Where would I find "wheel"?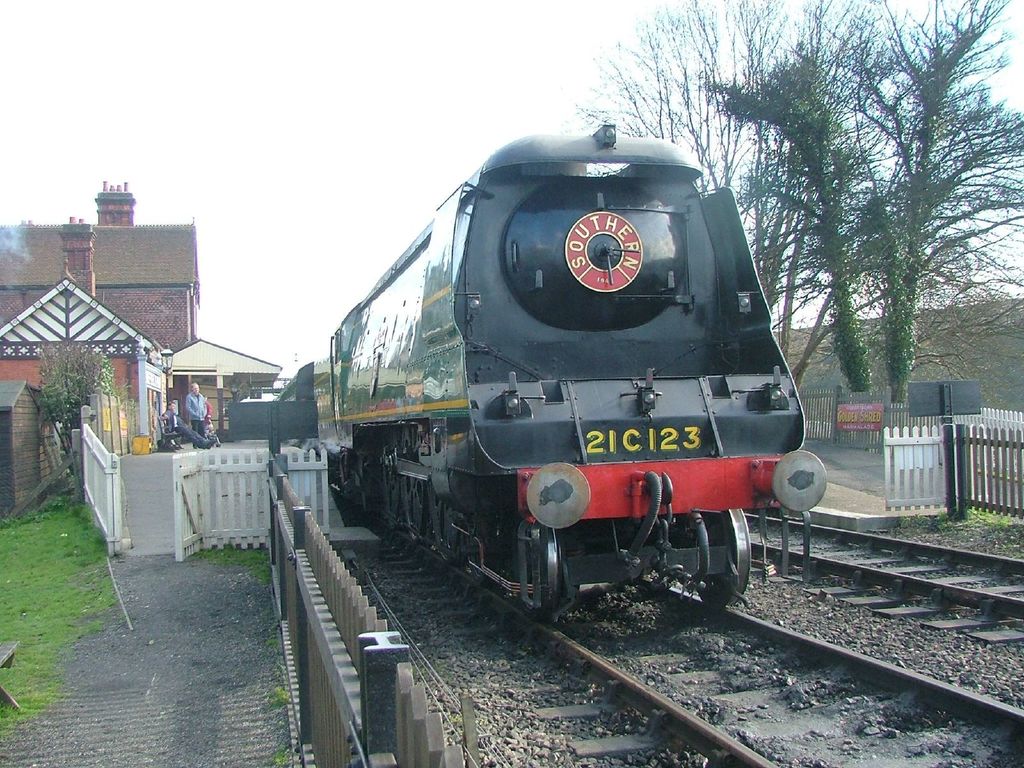
At {"x1": 528, "y1": 527, "x2": 559, "y2": 625}.
